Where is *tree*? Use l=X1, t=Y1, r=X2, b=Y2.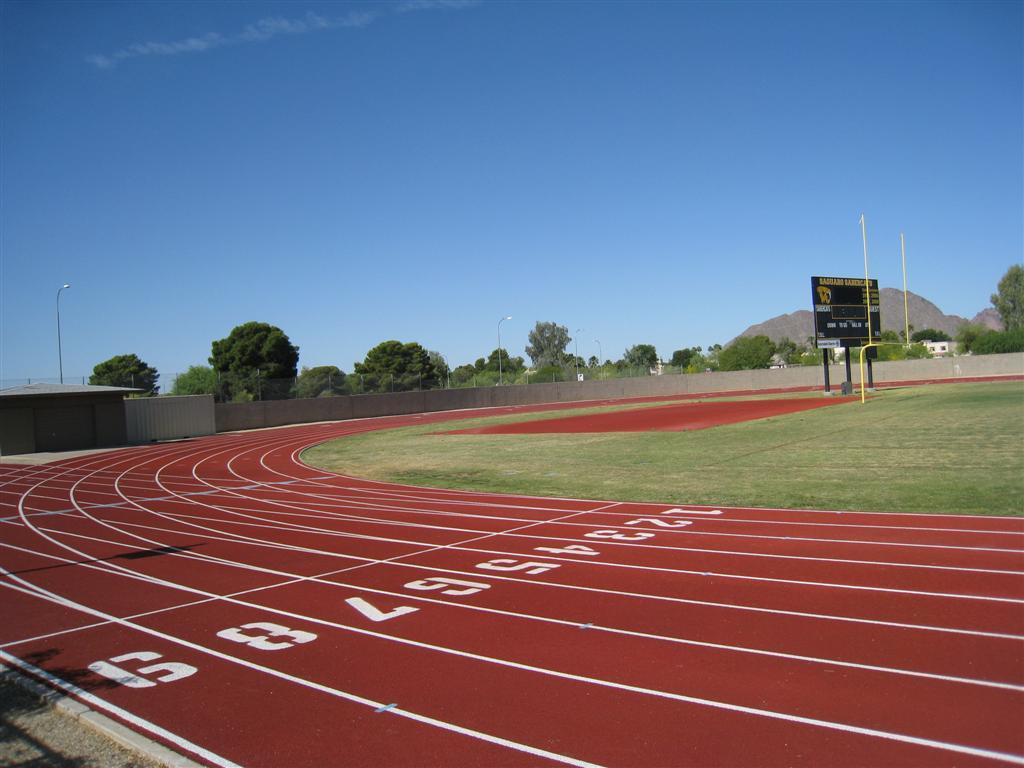
l=531, t=316, r=577, b=383.
